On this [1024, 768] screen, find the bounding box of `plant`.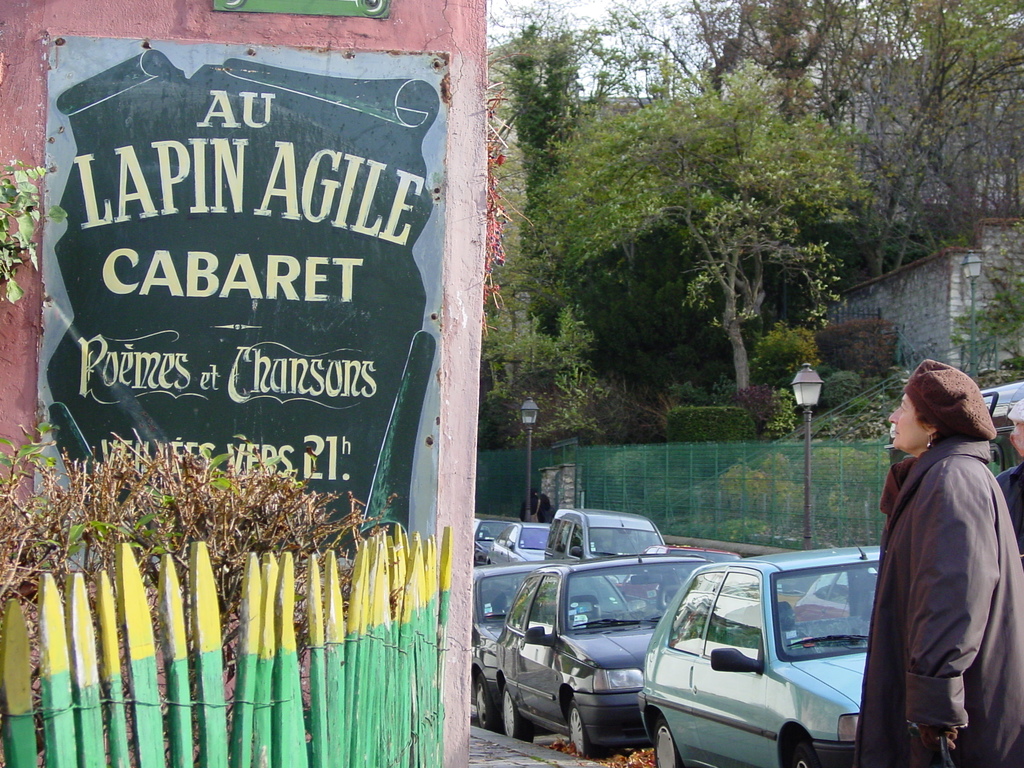
Bounding box: bbox(0, 147, 68, 315).
